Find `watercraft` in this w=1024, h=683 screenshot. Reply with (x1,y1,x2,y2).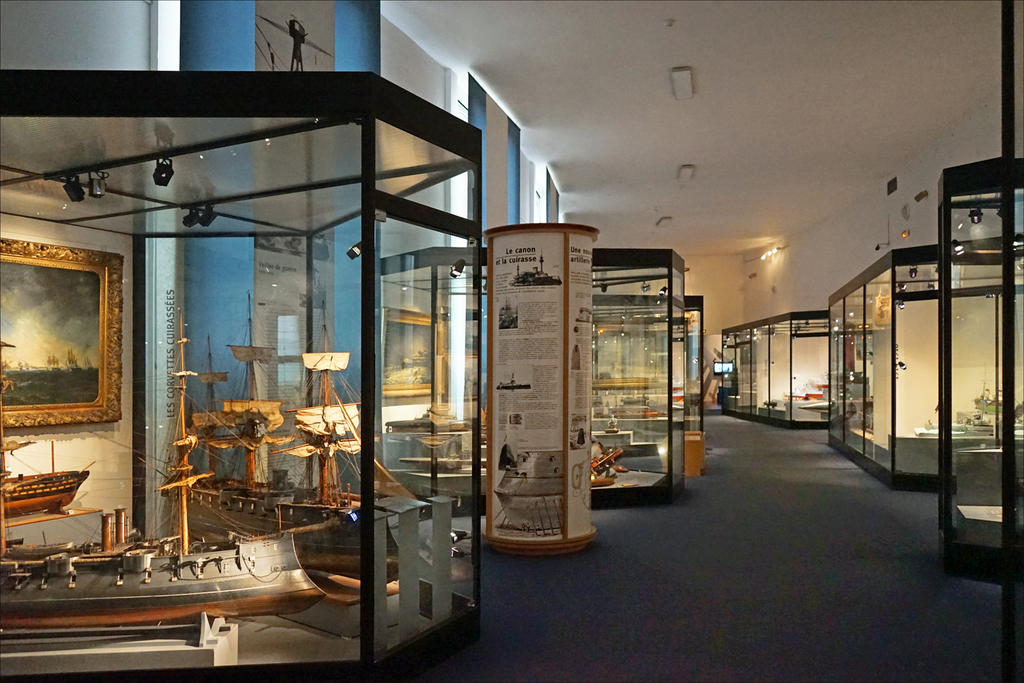
(4,302,331,624).
